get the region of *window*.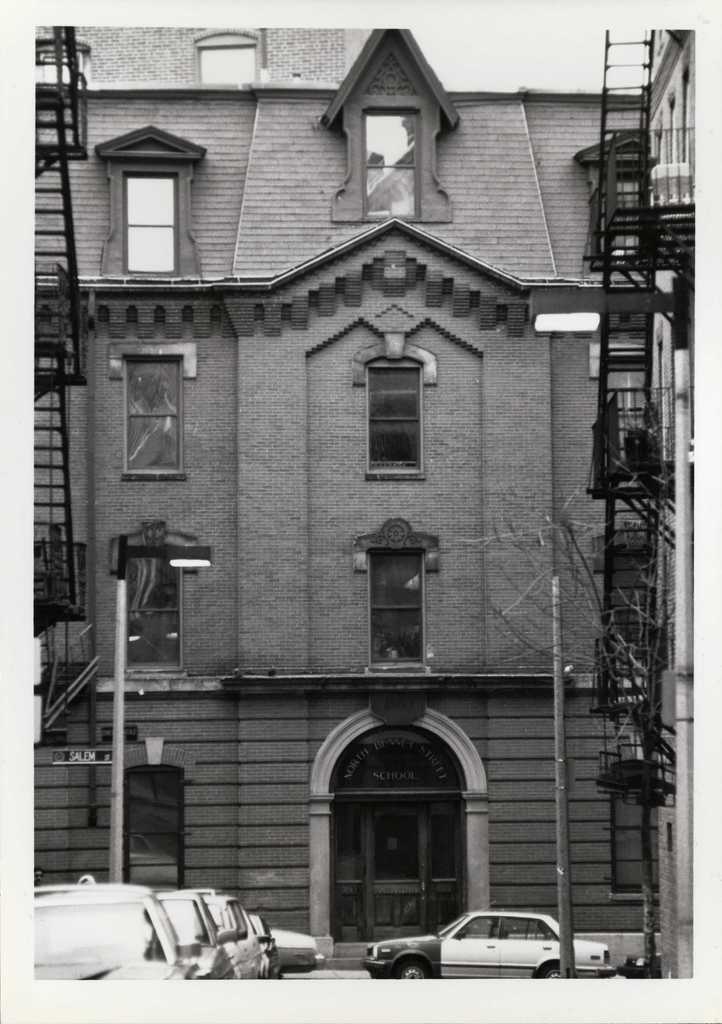
{"x1": 373, "y1": 368, "x2": 427, "y2": 485}.
